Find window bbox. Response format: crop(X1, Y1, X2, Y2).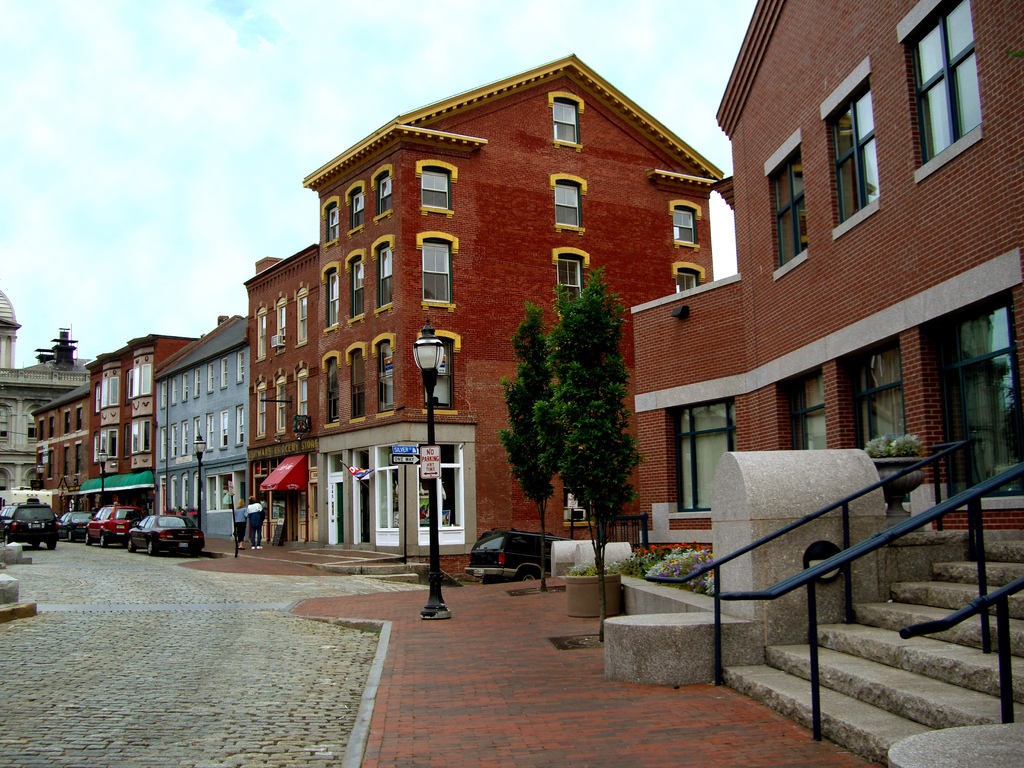
crop(125, 368, 132, 404).
